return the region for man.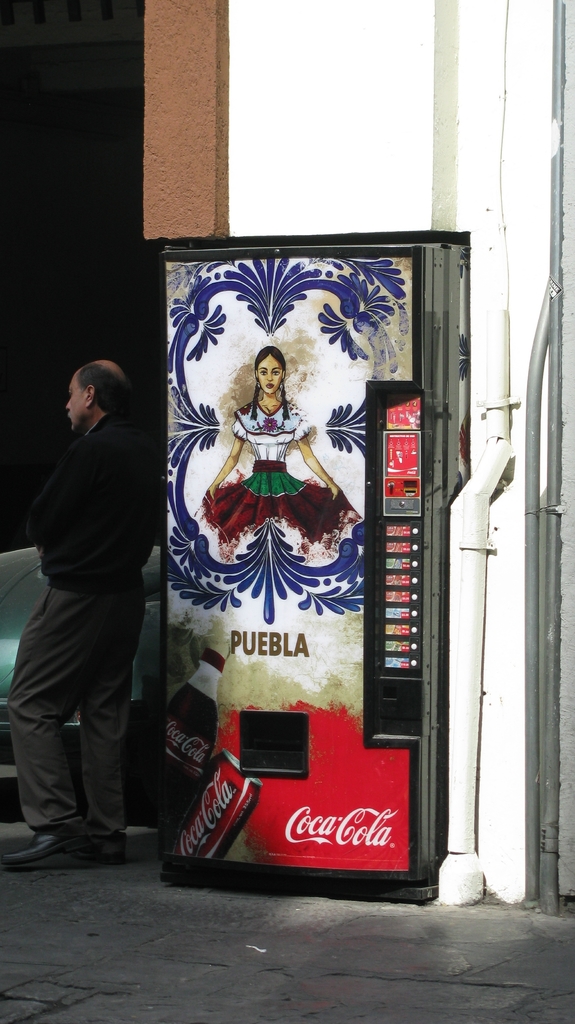
[8,333,179,890].
